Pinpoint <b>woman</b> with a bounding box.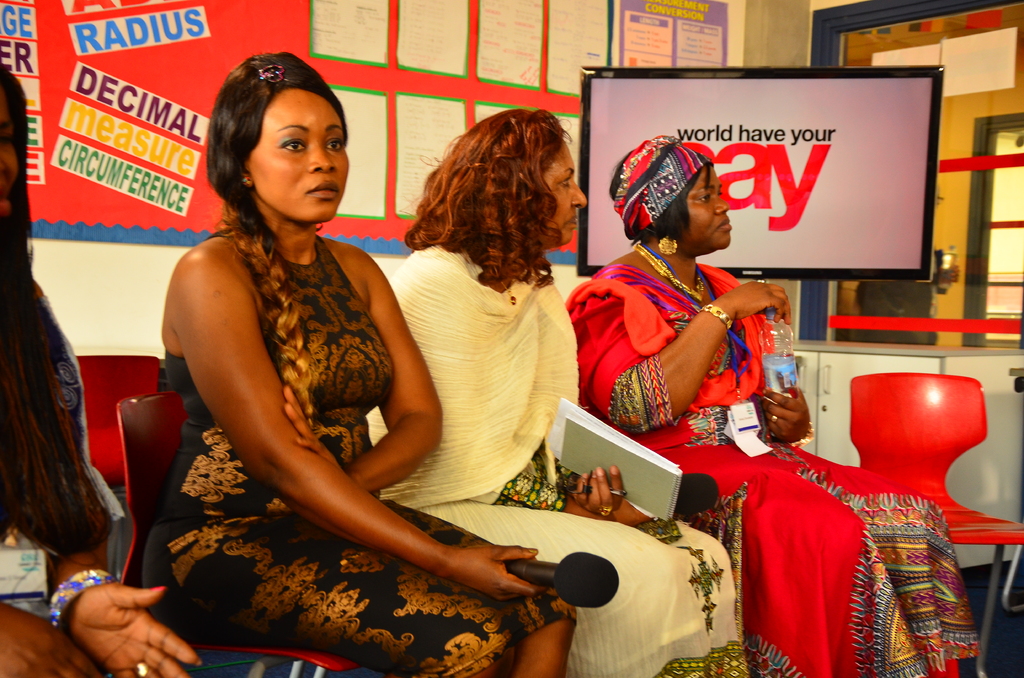
<bbox>365, 107, 748, 675</bbox>.
